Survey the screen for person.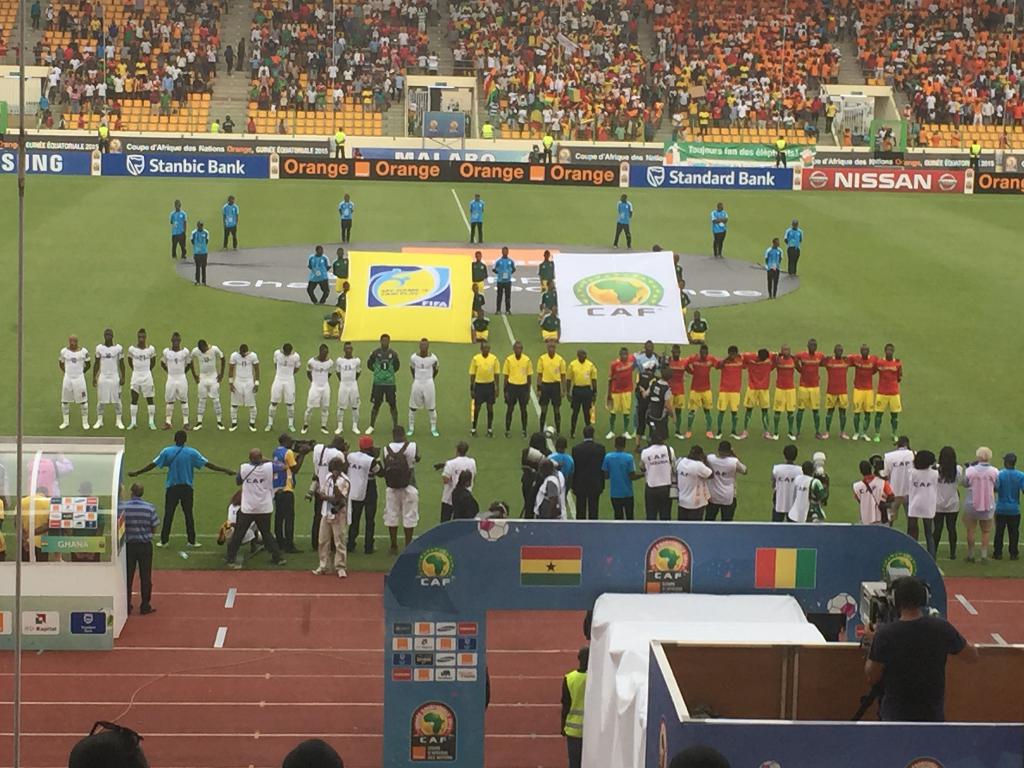
Survey found: (223, 426, 419, 578).
